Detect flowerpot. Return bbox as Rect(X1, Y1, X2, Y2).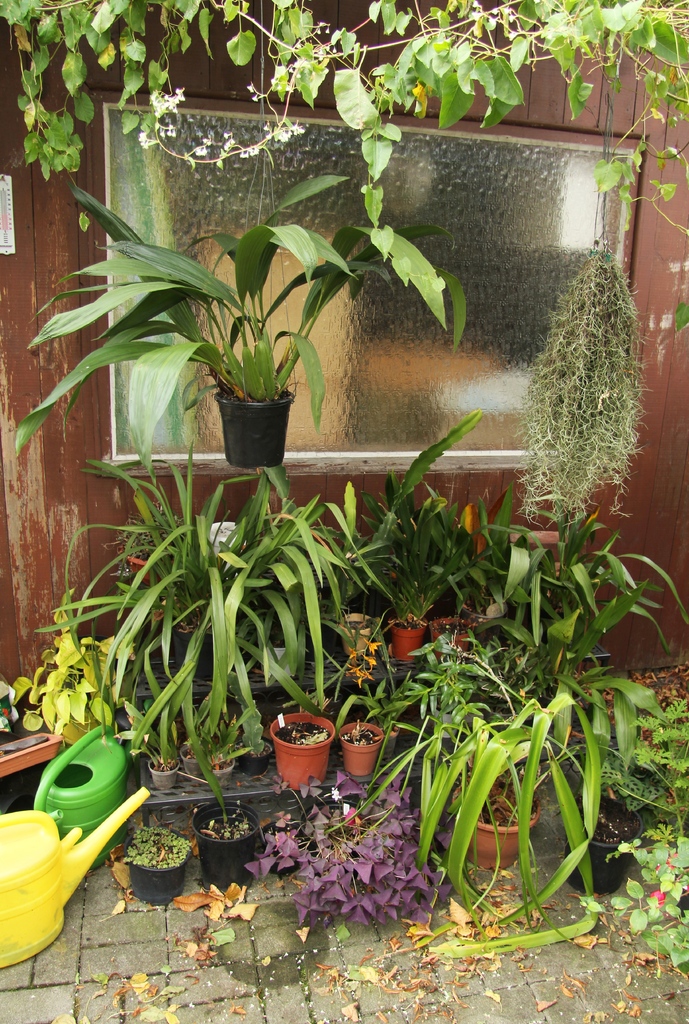
Rect(178, 742, 199, 788).
